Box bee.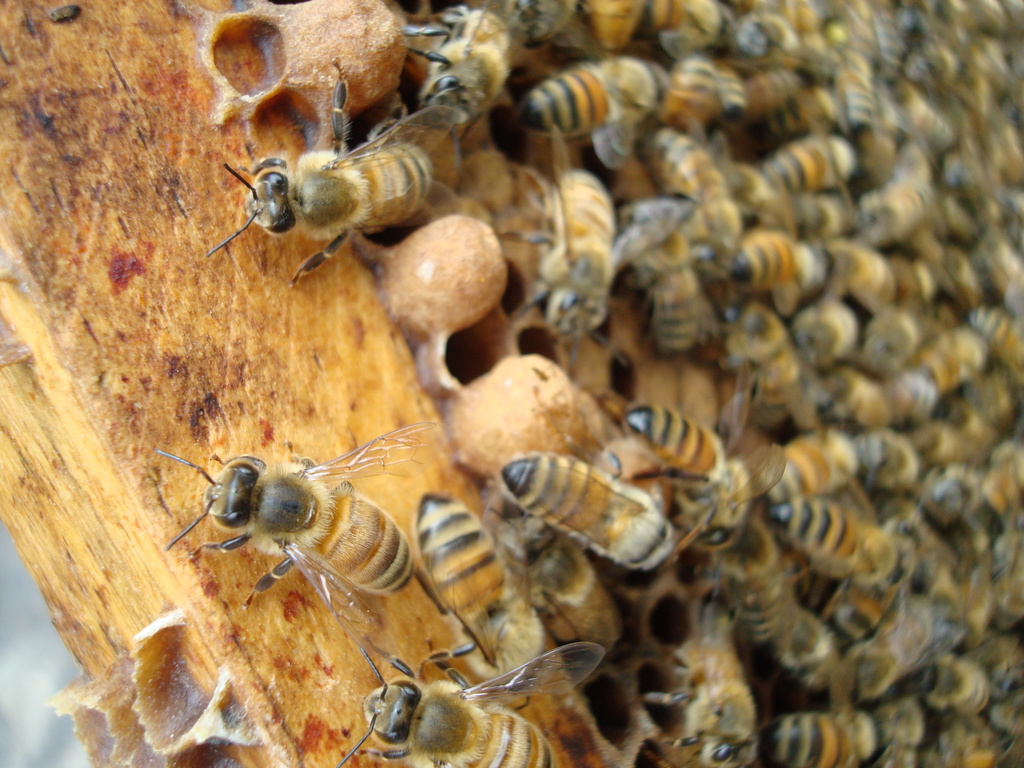
(868,297,920,367).
